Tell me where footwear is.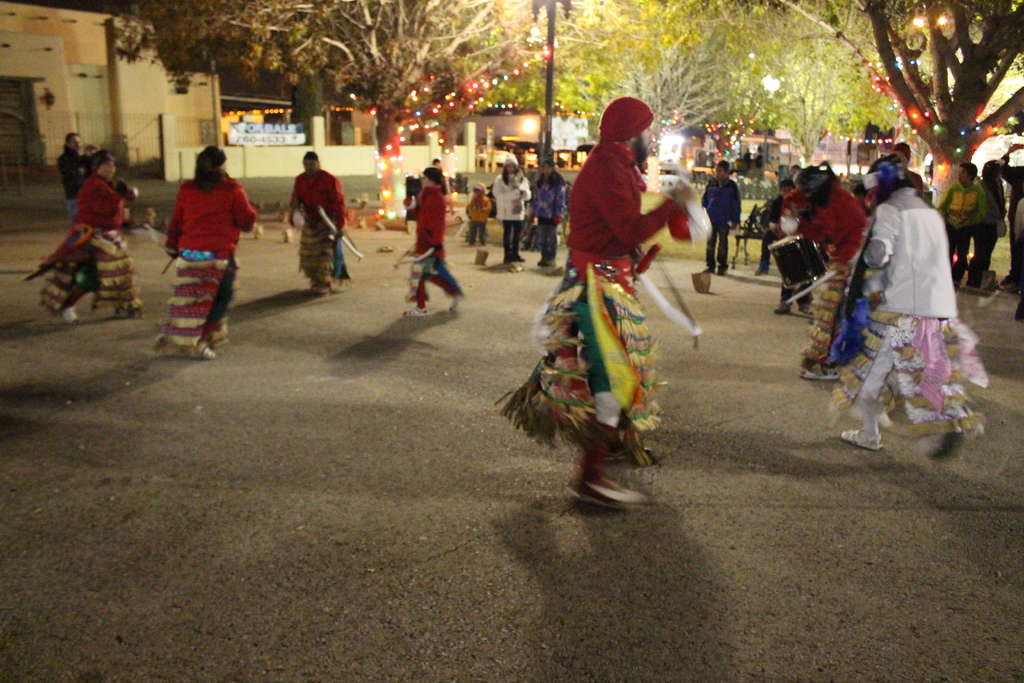
footwear is at <region>561, 454, 649, 518</region>.
